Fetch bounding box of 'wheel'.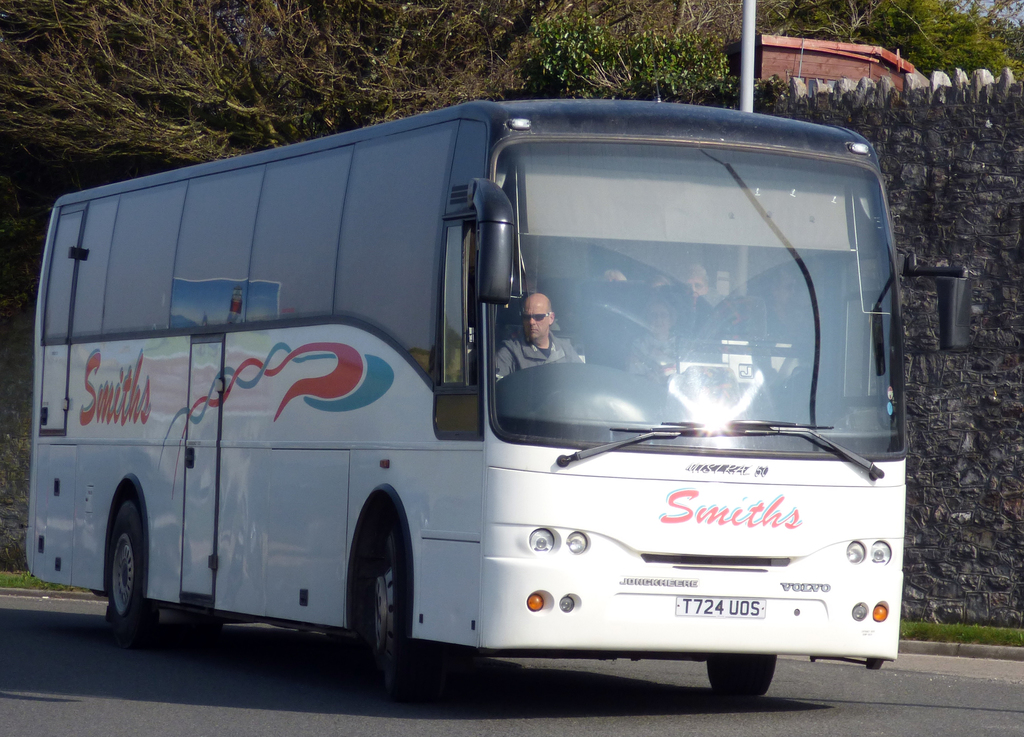
Bbox: rect(704, 649, 776, 702).
